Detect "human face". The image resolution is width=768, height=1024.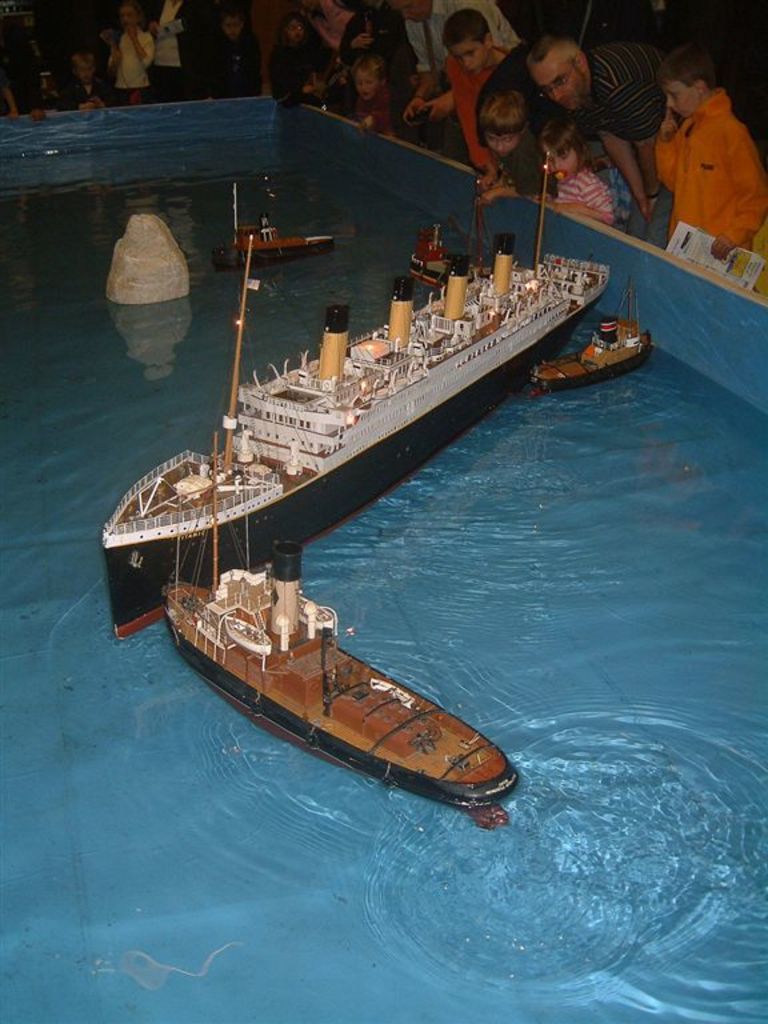
bbox=[660, 67, 700, 119].
